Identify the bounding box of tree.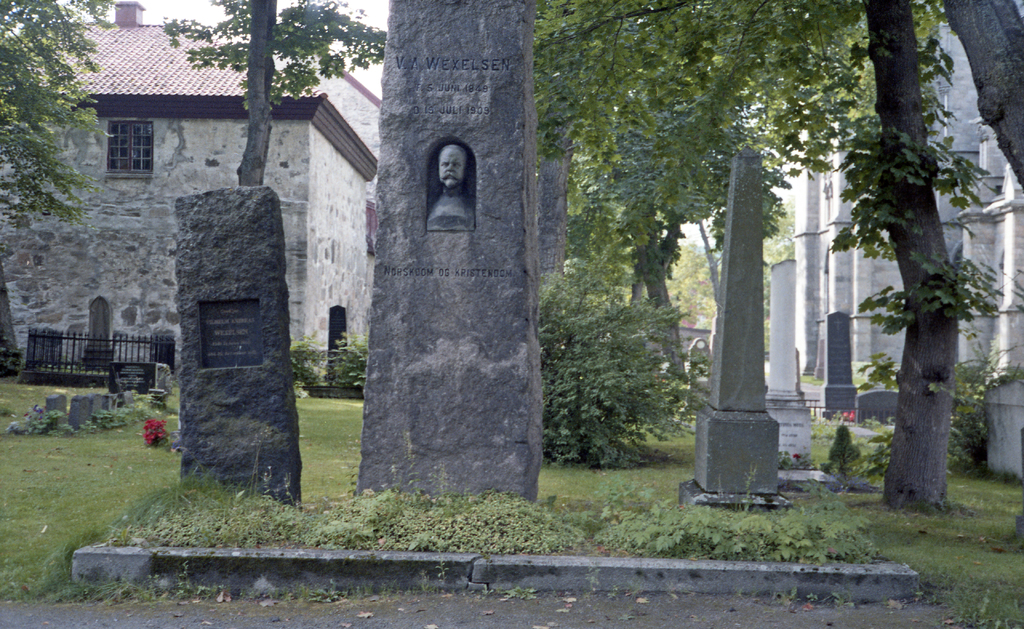
bbox(208, 0, 368, 200).
